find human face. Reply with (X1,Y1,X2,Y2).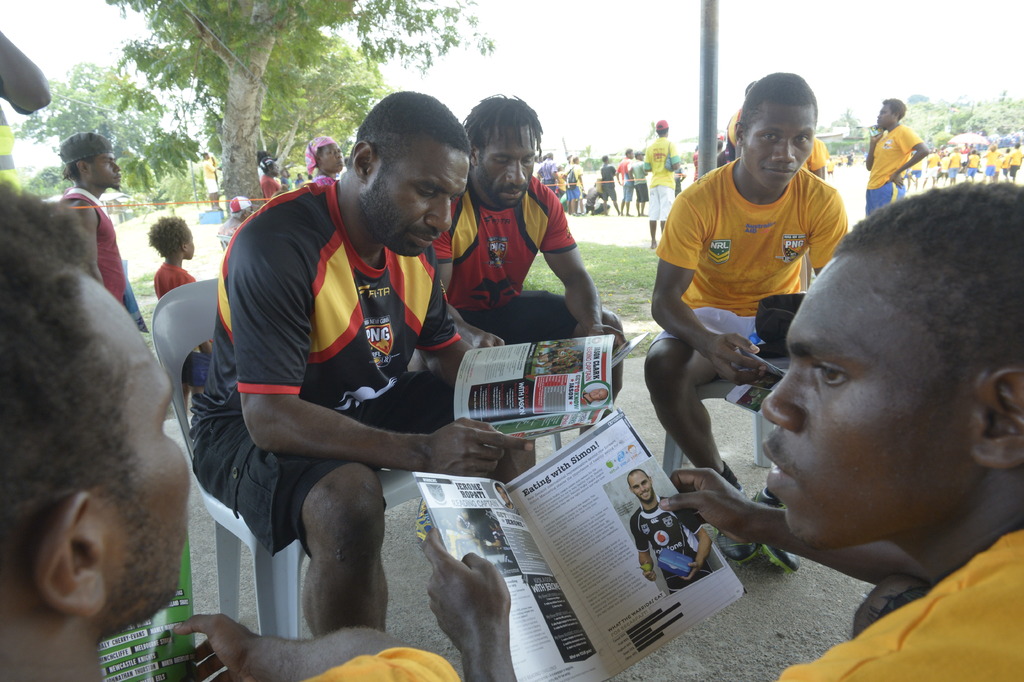
(322,144,344,175).
